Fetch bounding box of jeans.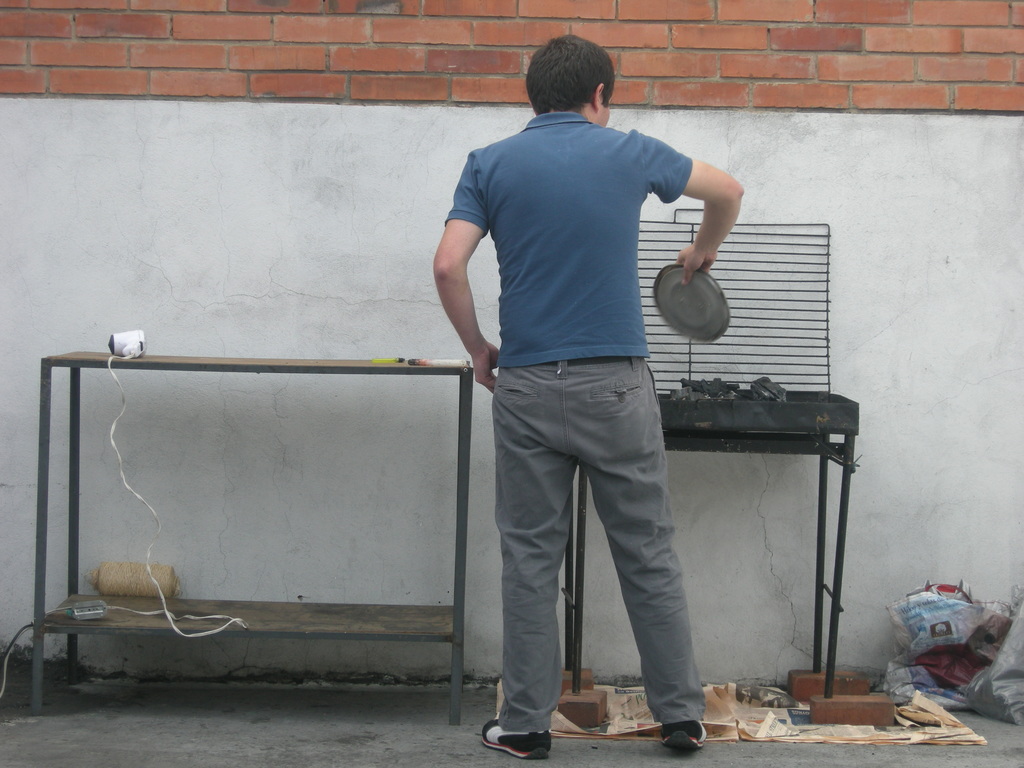
Bbox: pyautogui.locateOnScreen(461, 347, 705, 746).
